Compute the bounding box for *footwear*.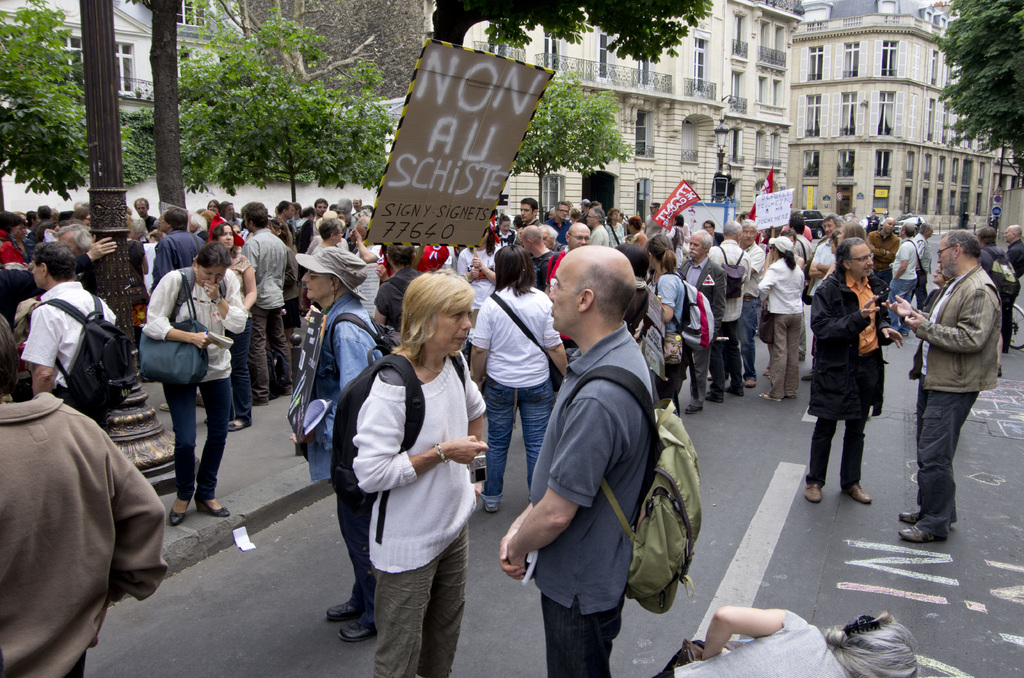
rect(991, 362, 1006, 382).
